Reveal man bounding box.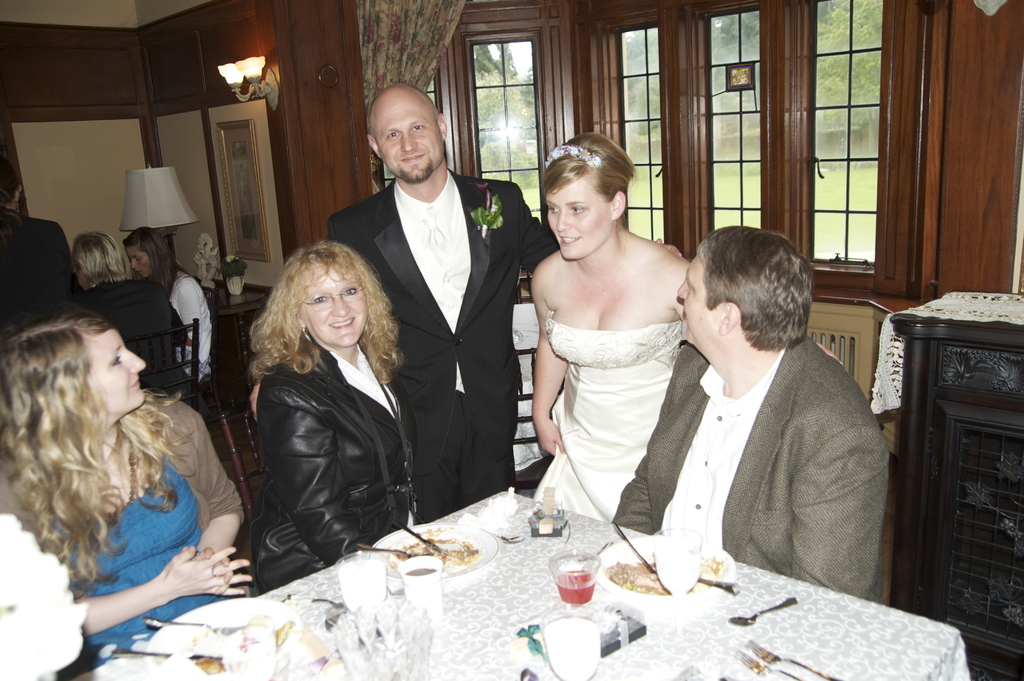
Revealed: 632,219,900,605.
